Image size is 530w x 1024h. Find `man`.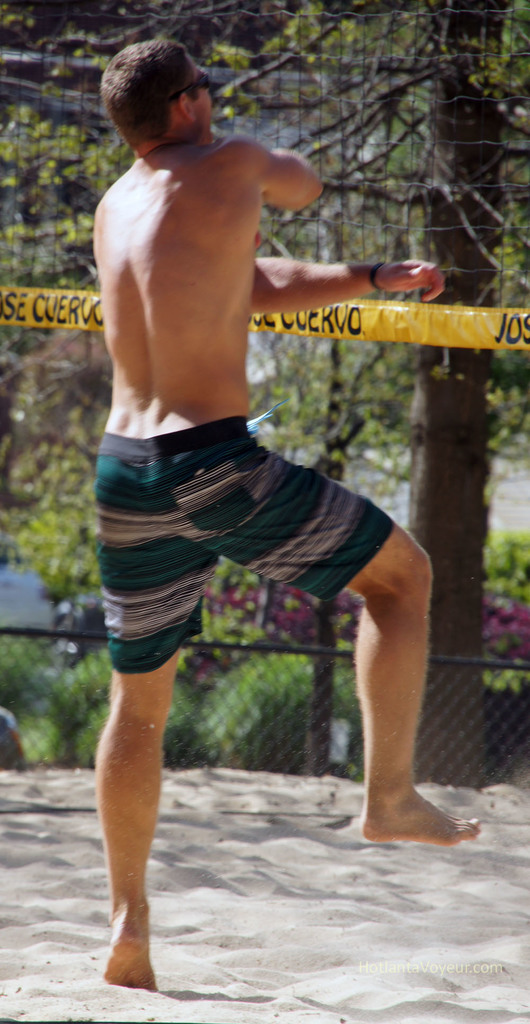
[x1=71, y1=58, x2=444, y2=904].
